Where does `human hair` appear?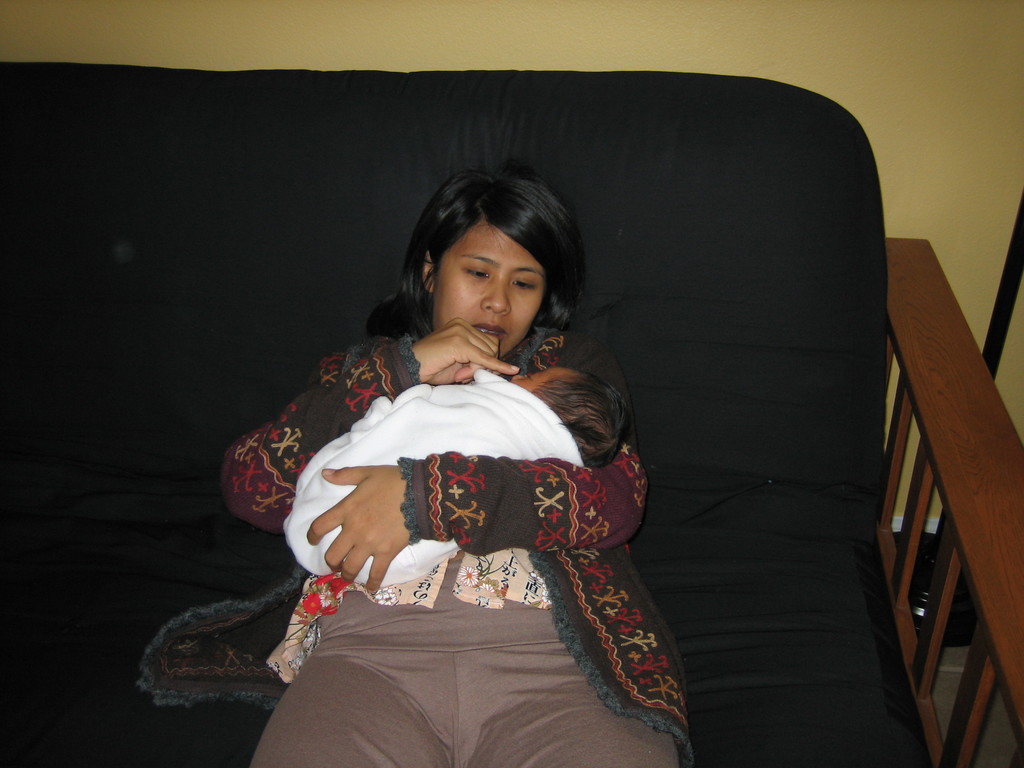
Appears at 387, 154, 579, 375.
